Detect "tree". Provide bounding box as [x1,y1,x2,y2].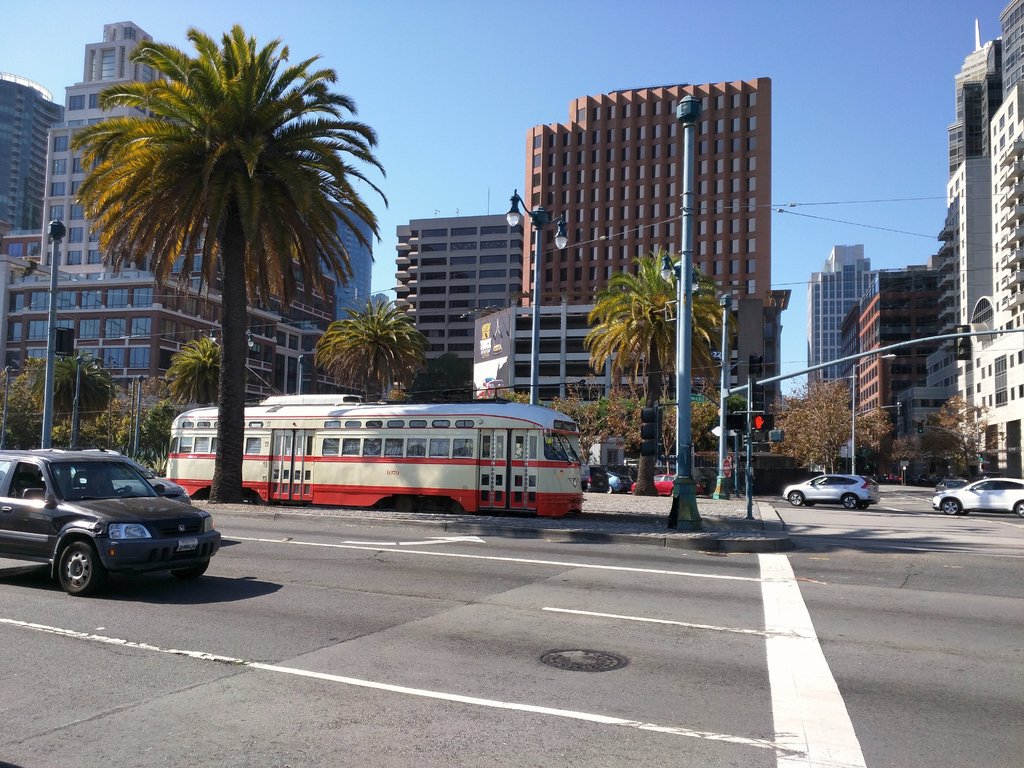
[161,339,218,405].
